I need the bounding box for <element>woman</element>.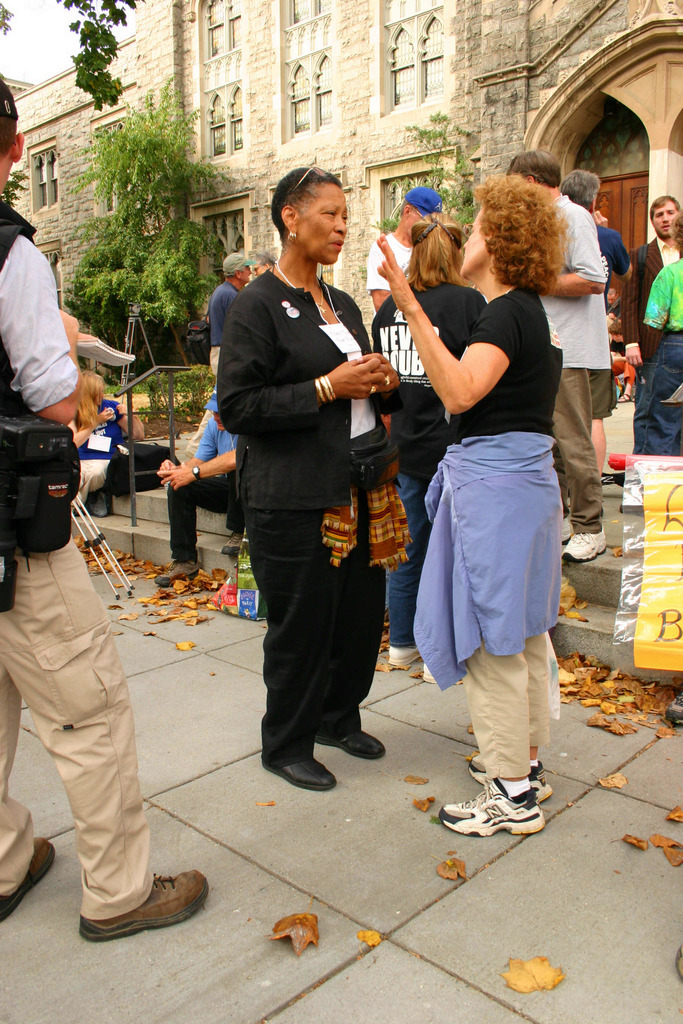
Here it is: 372,173,564,840.
